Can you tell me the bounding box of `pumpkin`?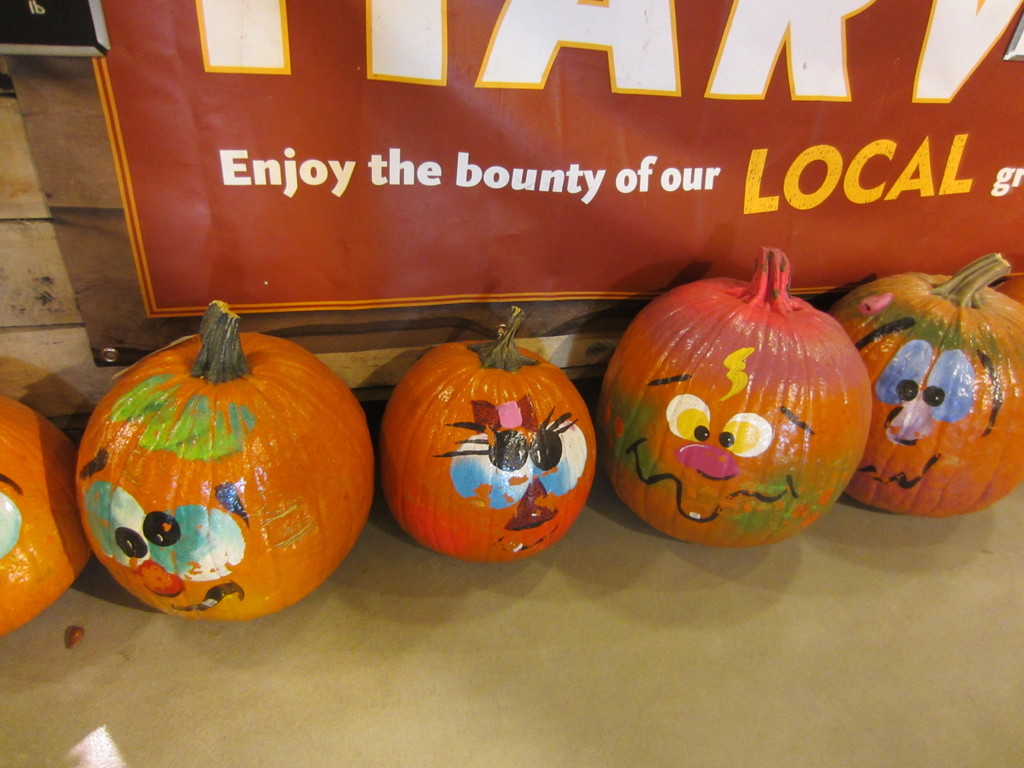
detection(836, 254, 1023, 515).
